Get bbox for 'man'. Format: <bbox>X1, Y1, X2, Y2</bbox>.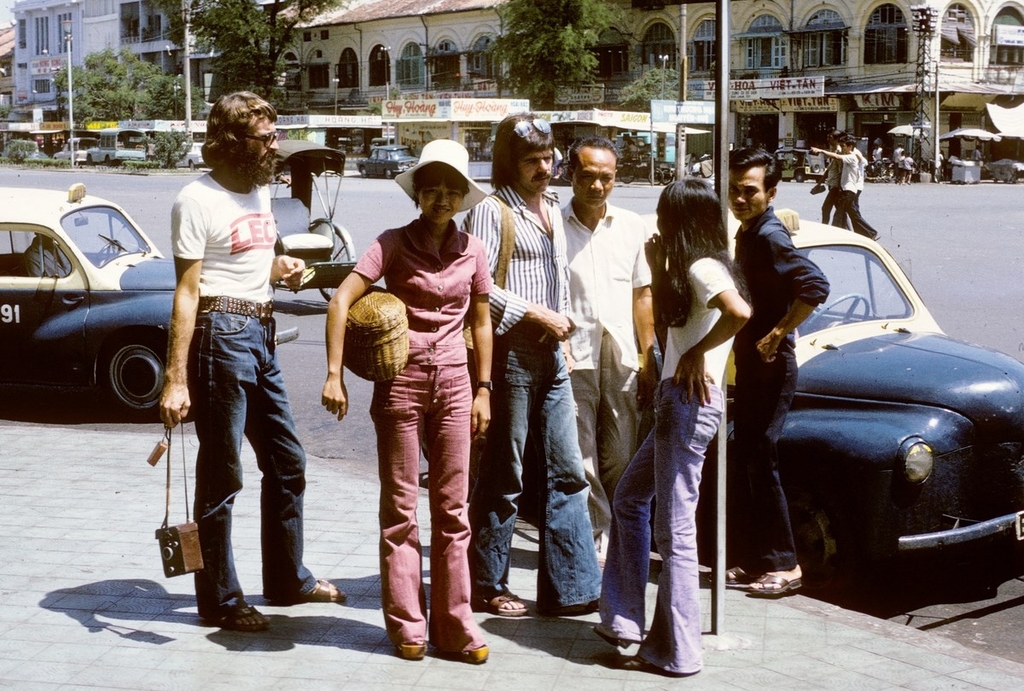
<bbox>465, 117, 605, 618</bbox>.
